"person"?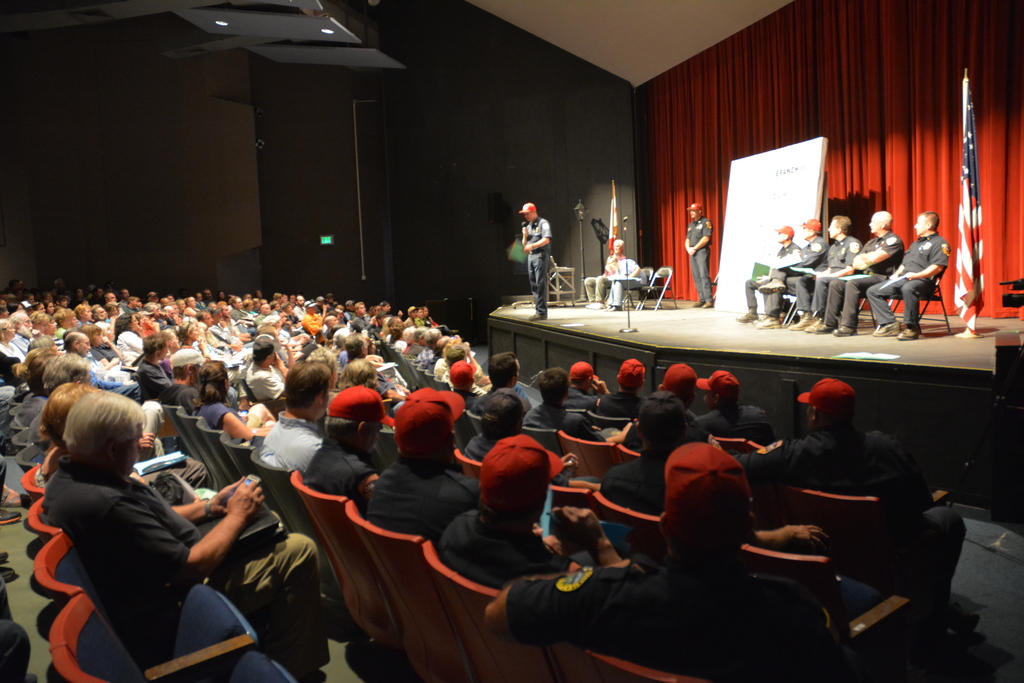
[748,231,808,323]
